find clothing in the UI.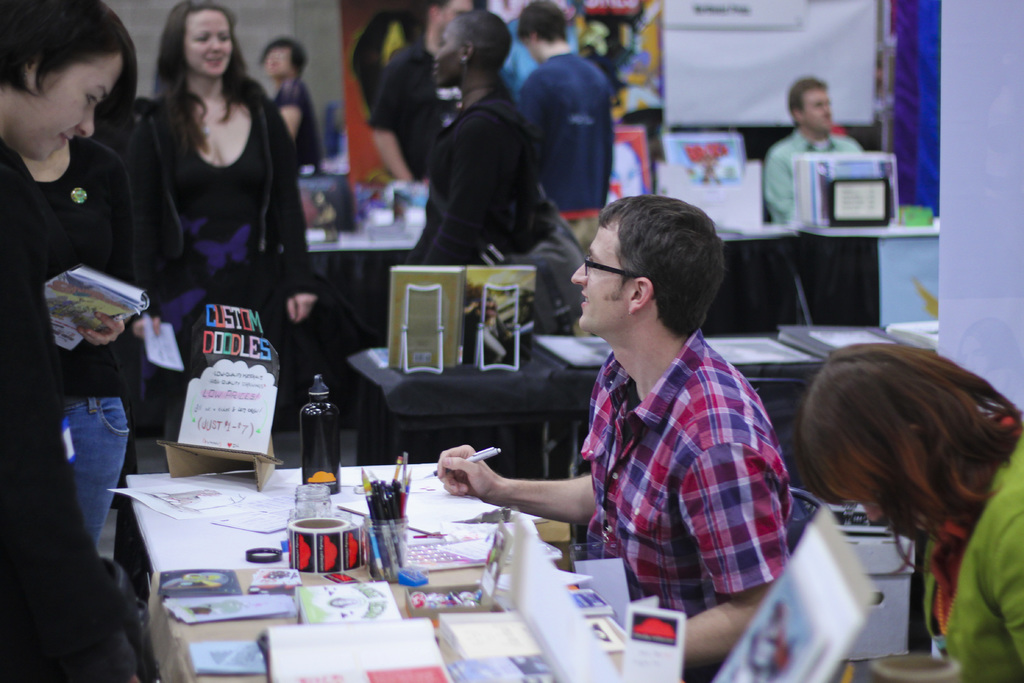
UI element at BBox(413, 85, 556, 276).
